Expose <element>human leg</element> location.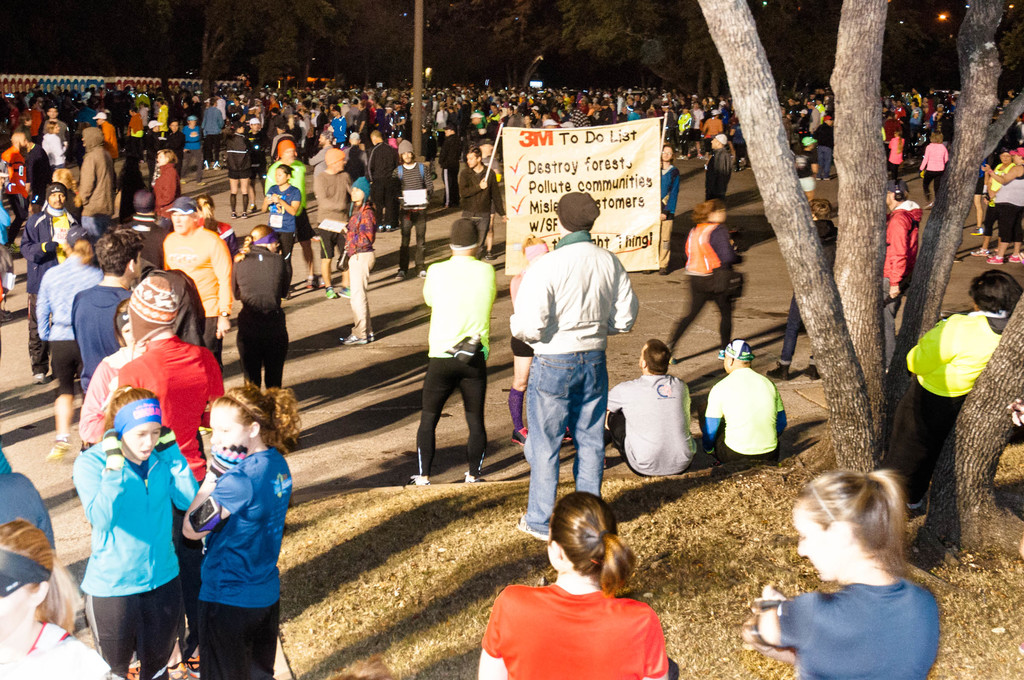
Exposed at rect(419, 209, 429, 266).
